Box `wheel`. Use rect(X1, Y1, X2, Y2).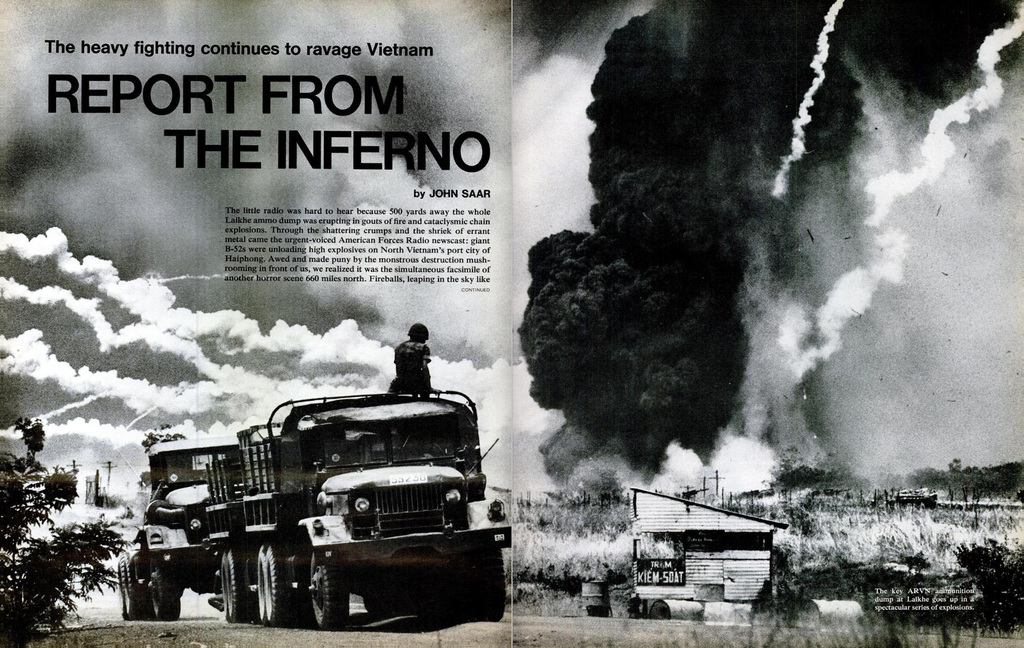
rect(473, 543, 504, 620).
